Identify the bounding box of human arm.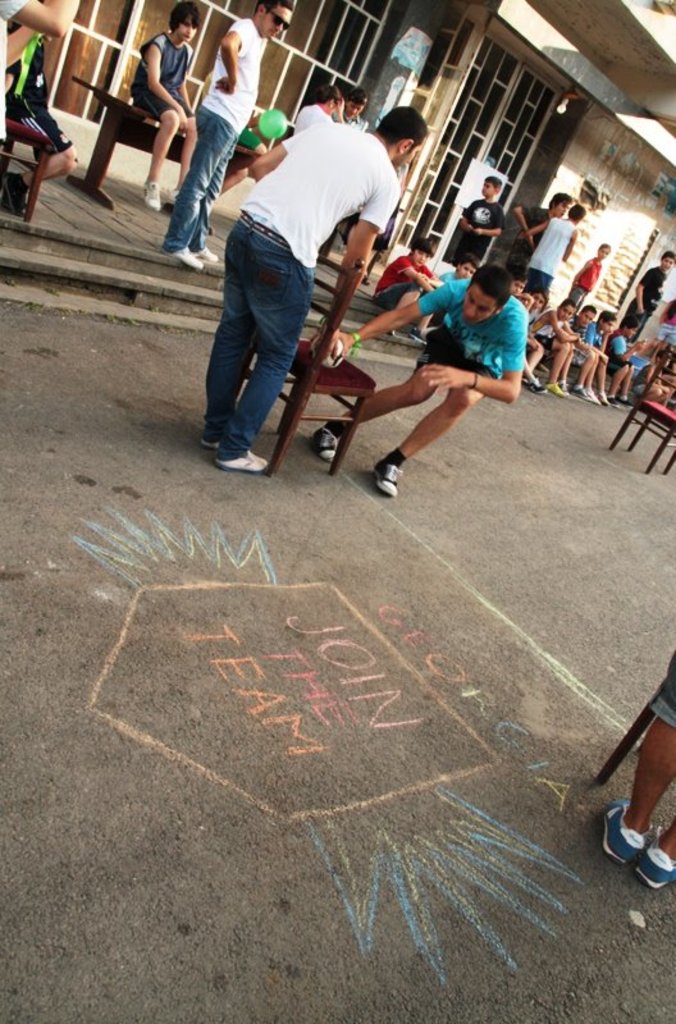
x1=393, y1=253, x2=438, y2=294.
